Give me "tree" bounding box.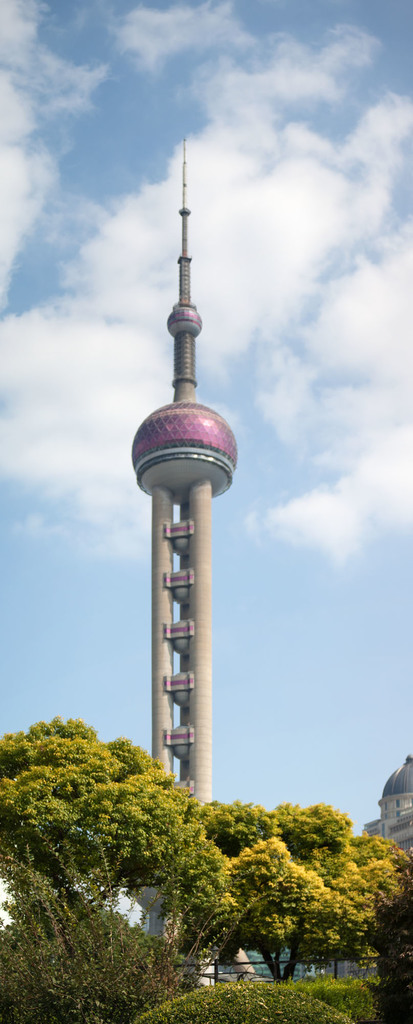
bbox=[0, 709, 412, 988].
